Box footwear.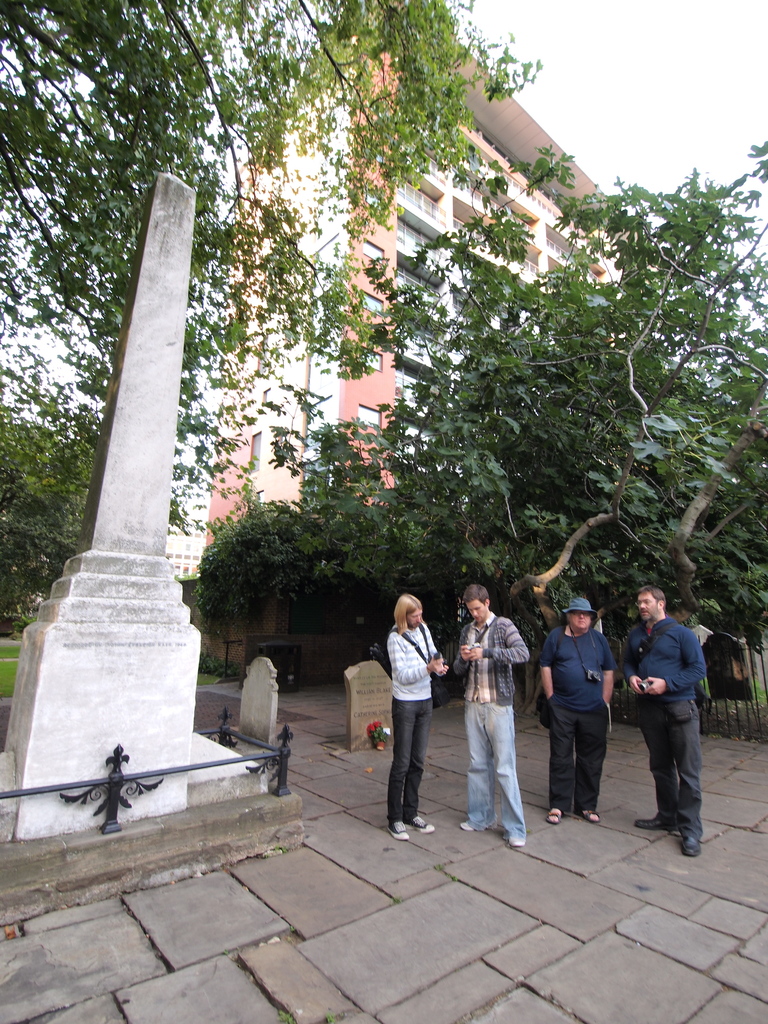
x1=506 y1=831 x2=524 y2=847.
